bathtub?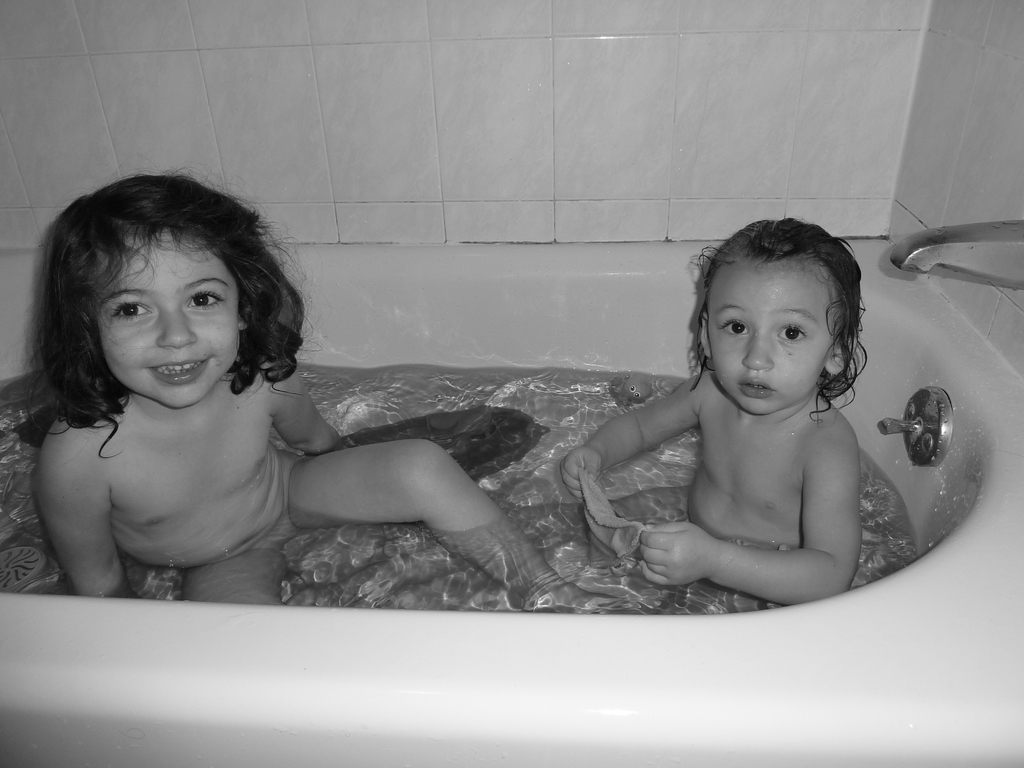
x1=0 y1=223 x2=1023 y2=767
